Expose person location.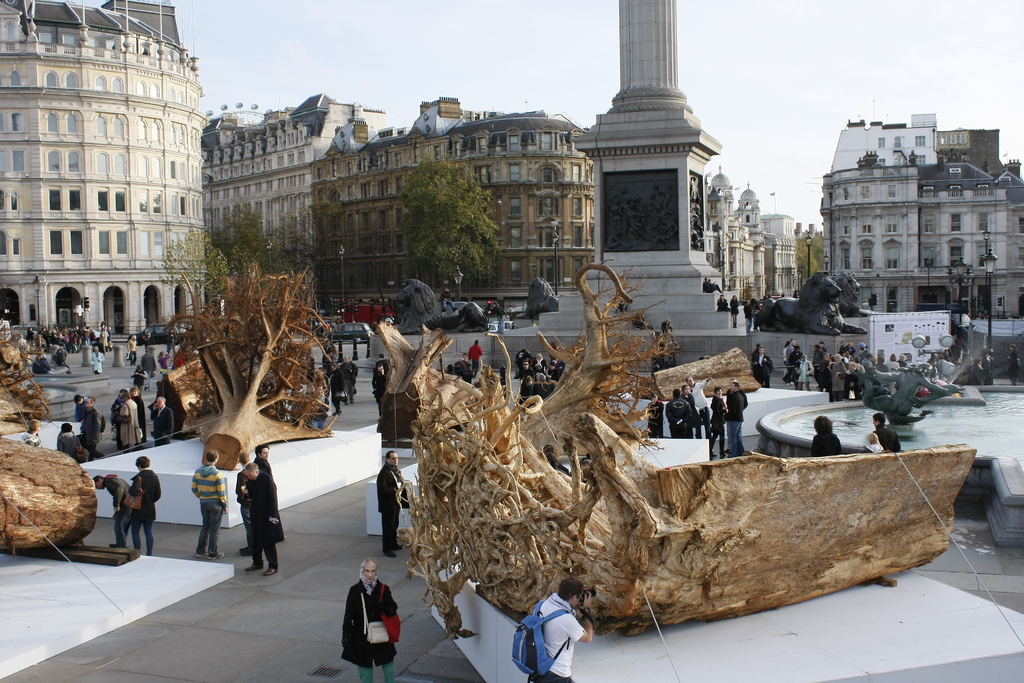
Exposed at box=[340, 561, 395, 672].
